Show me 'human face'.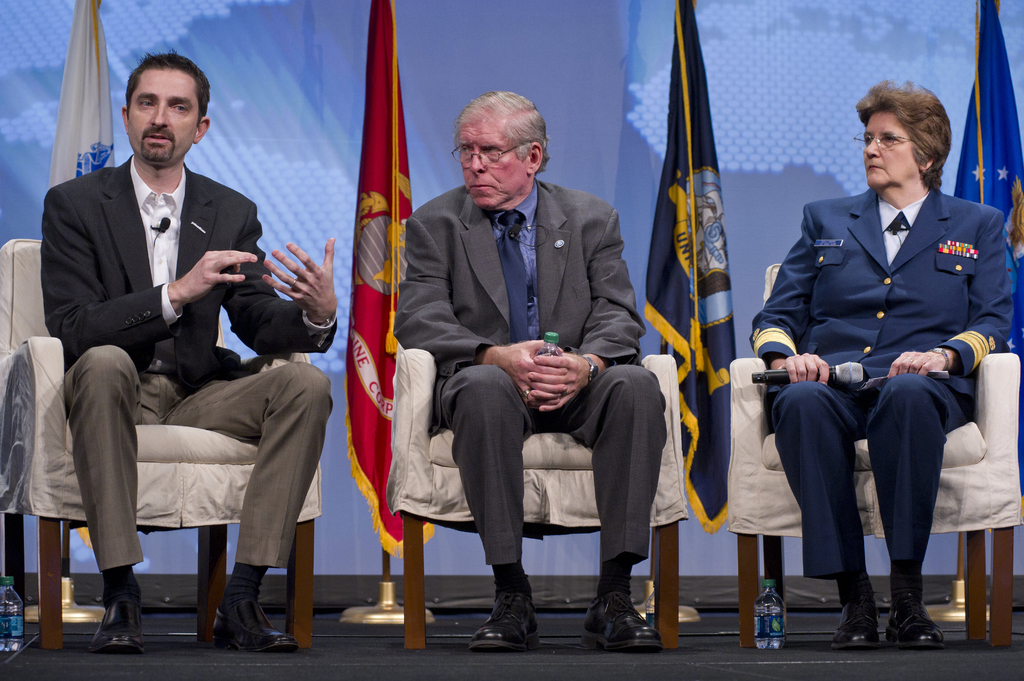
'human face' is here: (456,113,527,210).
